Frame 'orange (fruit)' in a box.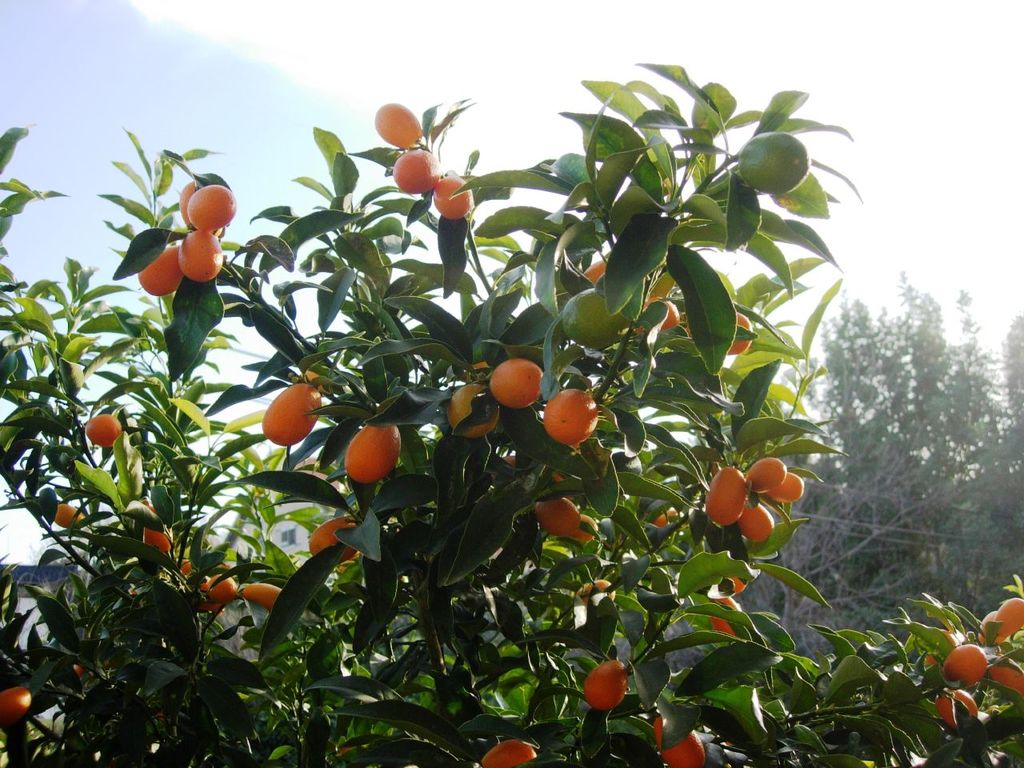
pyautogui.locateOnScreen(751, 458, 783, 486).
